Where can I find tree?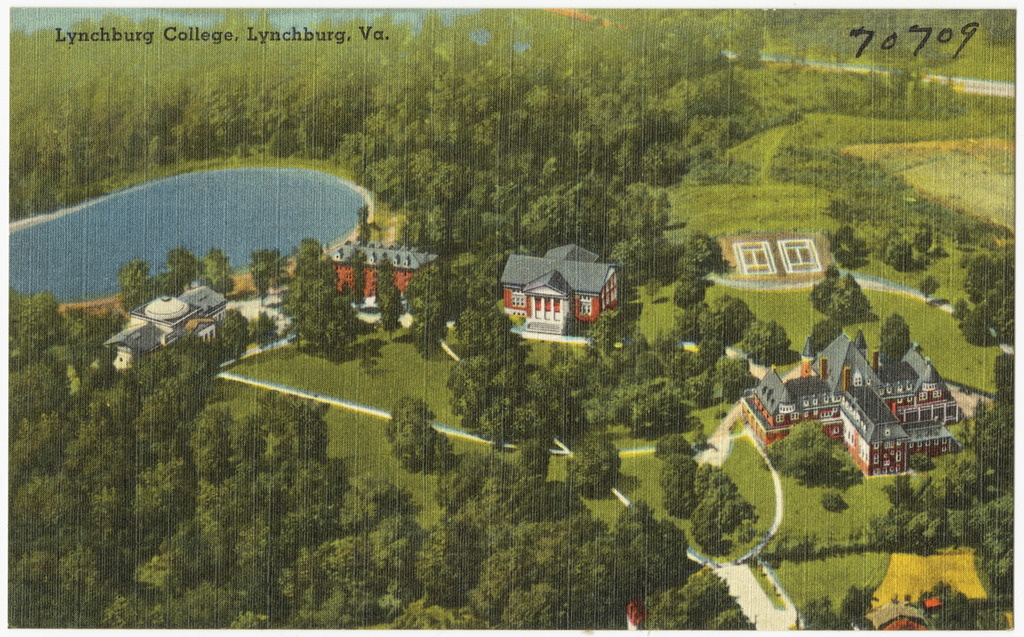
You can find it at region(271, 233, 335, 337).
